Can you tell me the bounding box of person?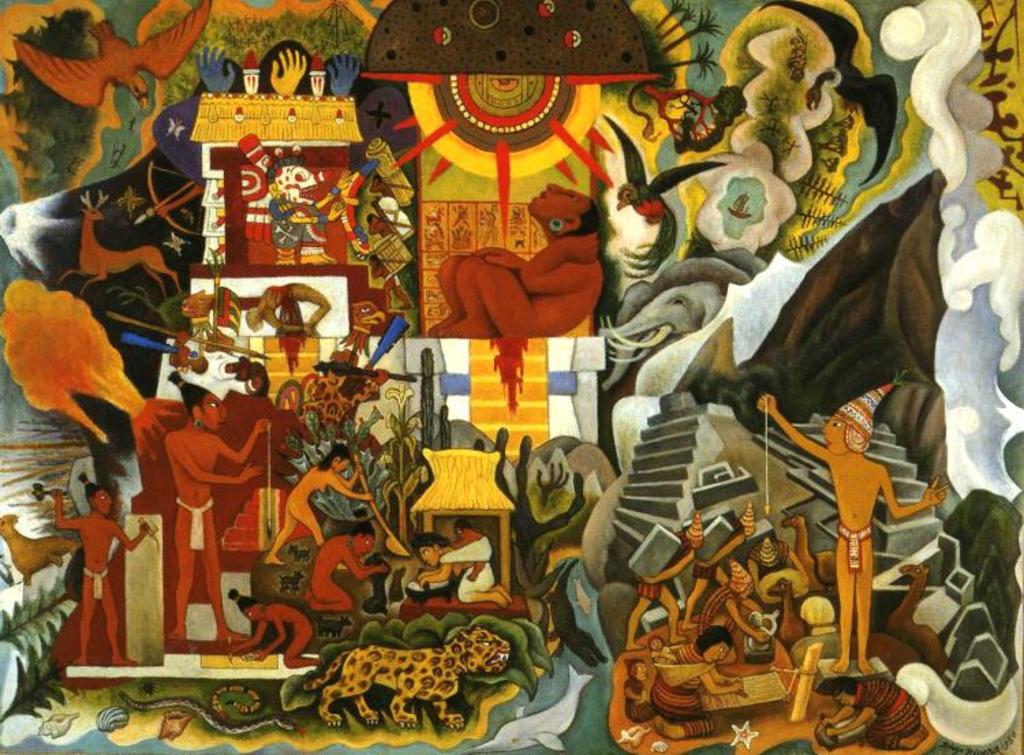
(x1=418, y1=527, x2=511, y2=608).
